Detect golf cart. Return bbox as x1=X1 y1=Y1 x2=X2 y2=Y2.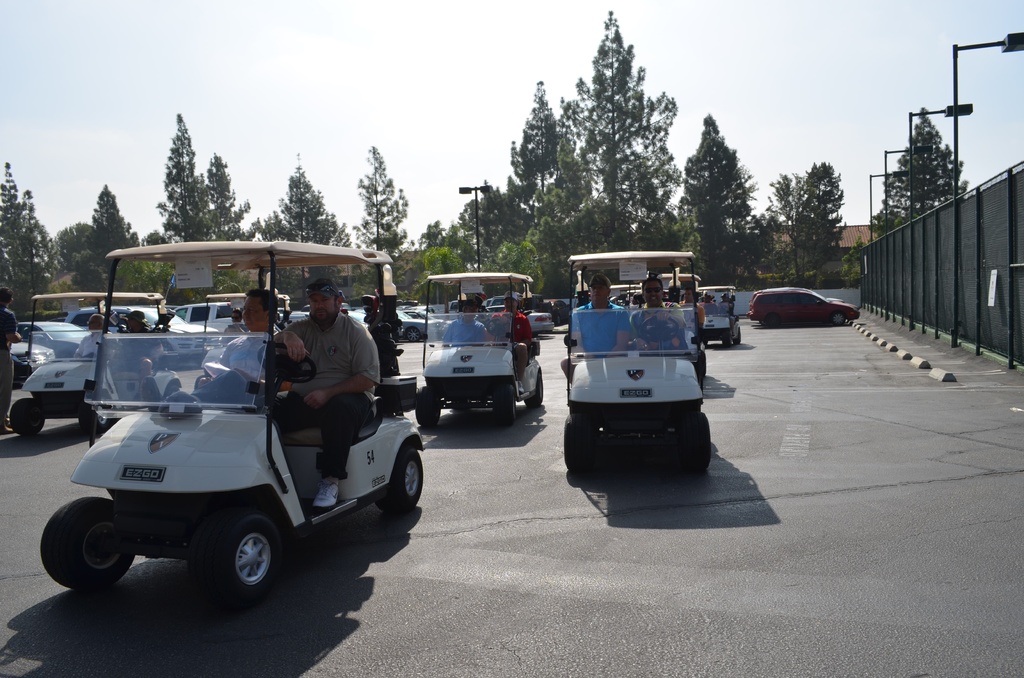
x1=413 y1=271 x2=544 y2=428.
